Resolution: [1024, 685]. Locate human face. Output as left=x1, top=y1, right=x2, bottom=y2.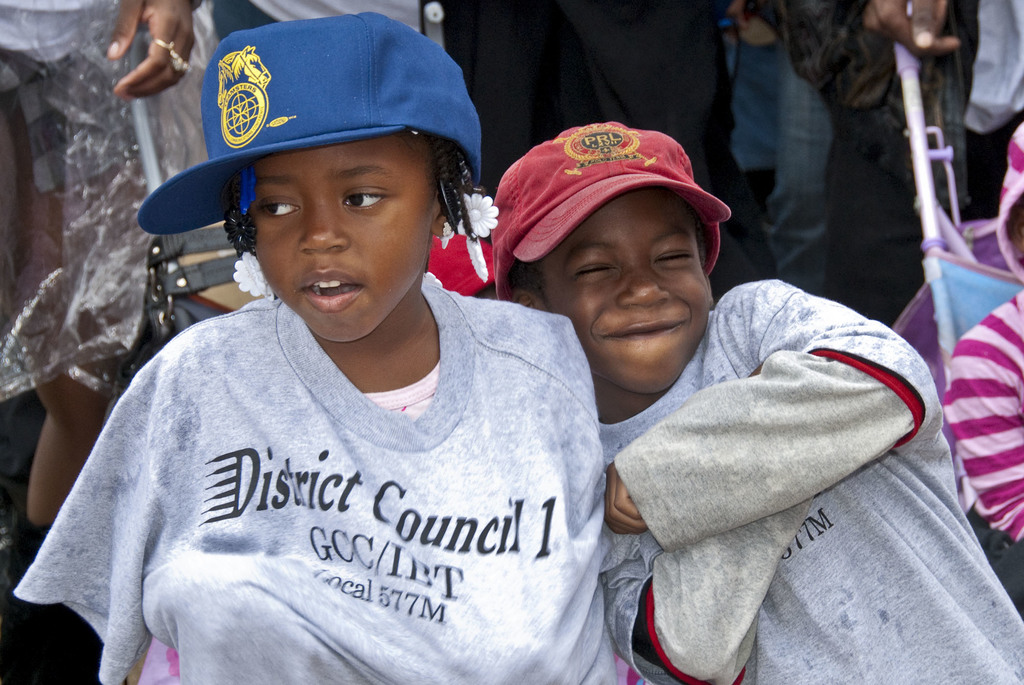
left=540, top=188, right=710, bottom=393.
